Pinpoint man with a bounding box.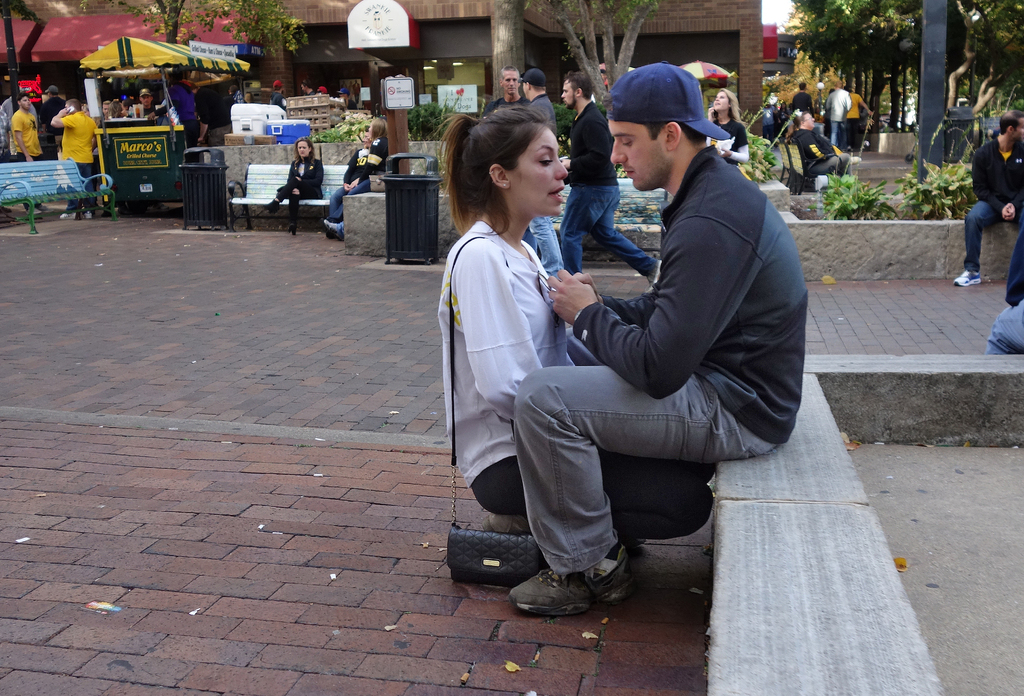
box=[557, 68, 665, 288].
